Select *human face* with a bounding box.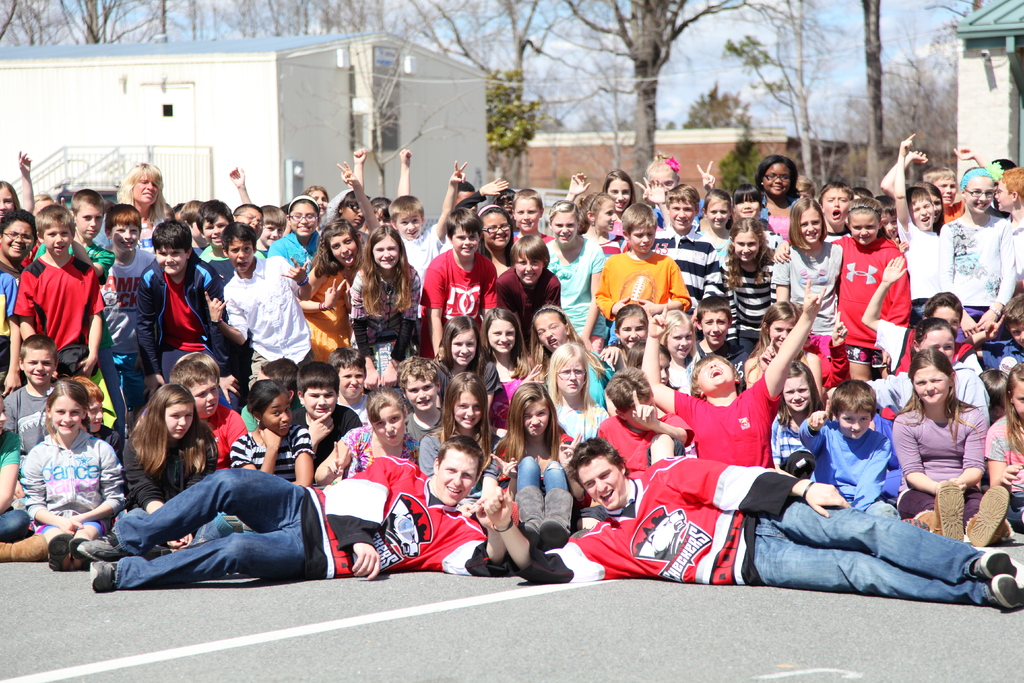
bbox(514, 252, 543, 283).
